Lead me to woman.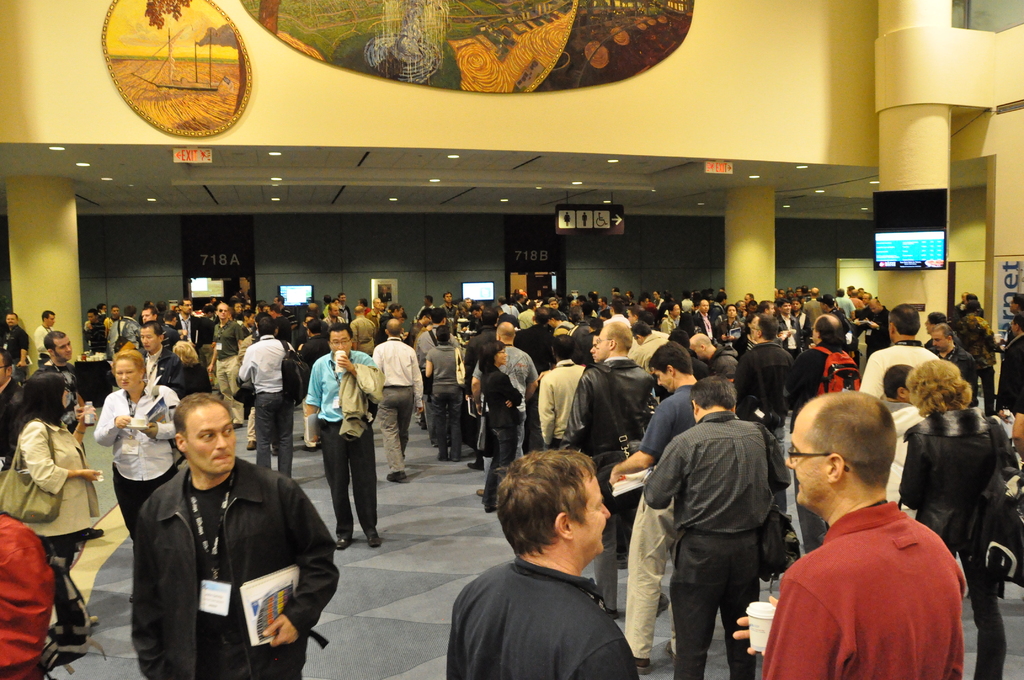
Lead to Rect(177, 334, 211, 403).
